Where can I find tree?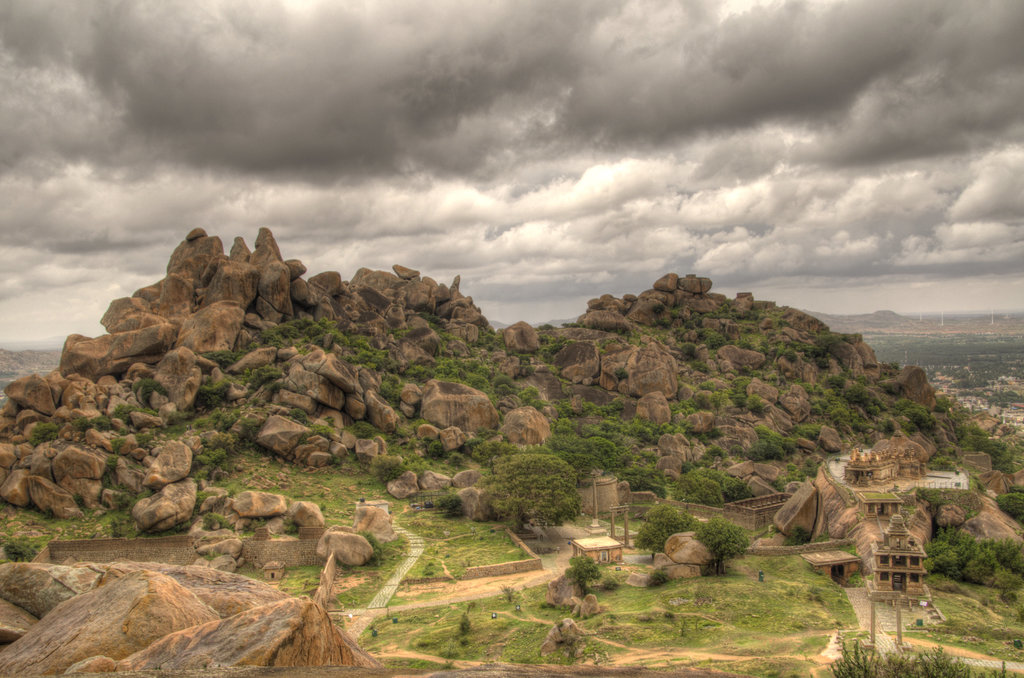
You can find it at [490,448,577,536].
